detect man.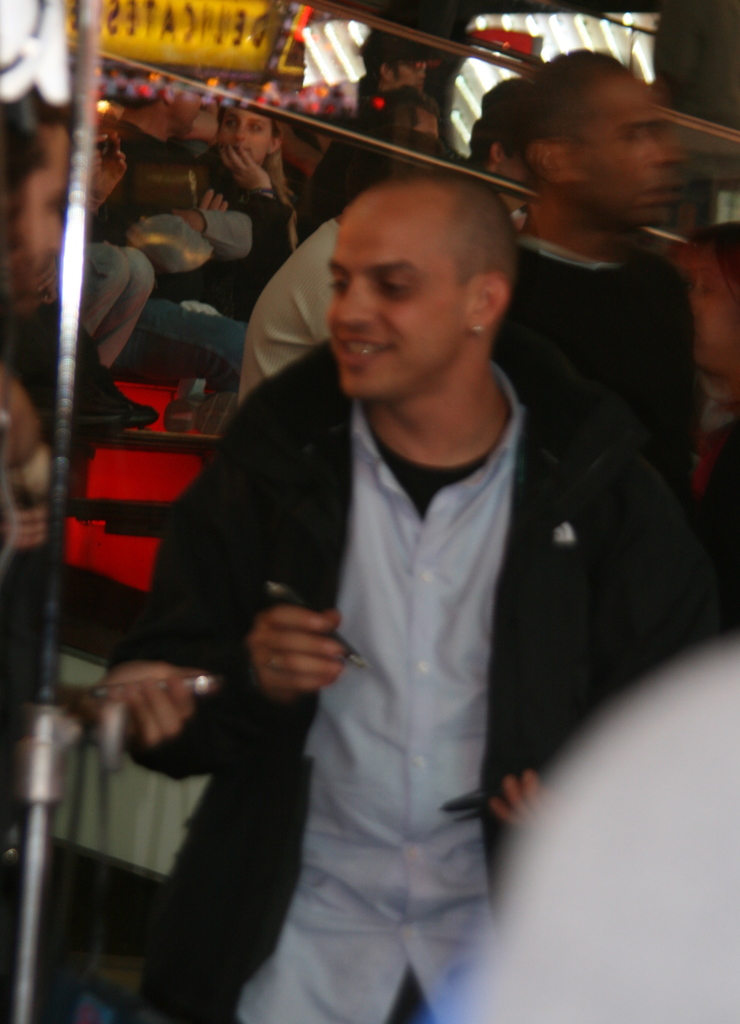
Detected at [115, 60, 294, 399].
